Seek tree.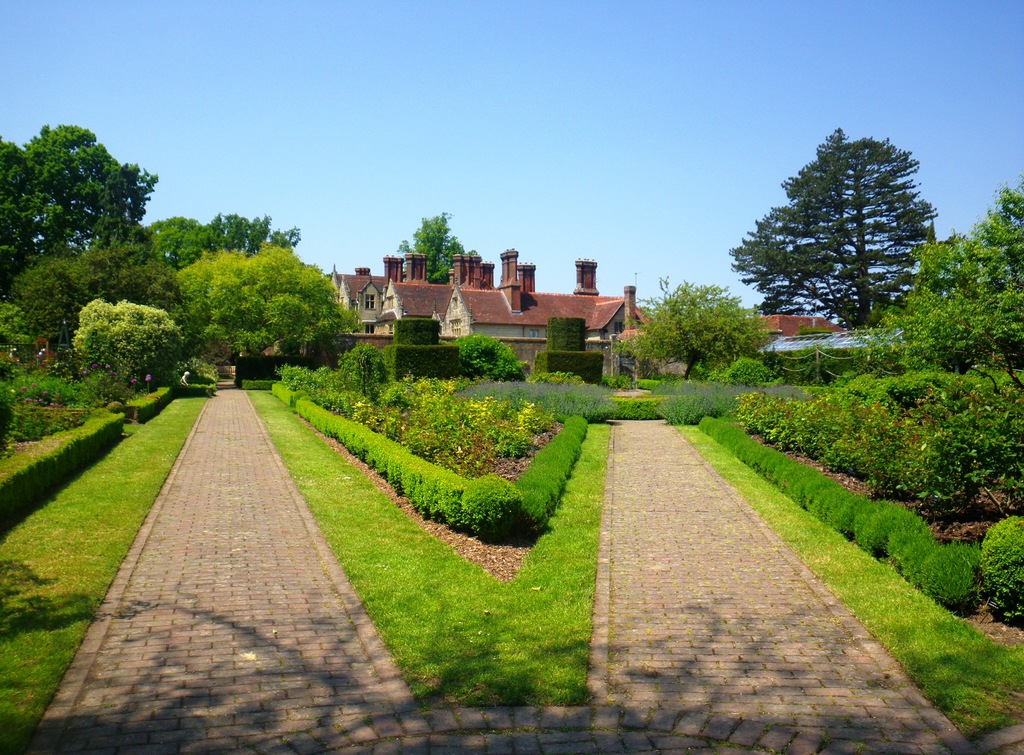
1:251:122:351.
